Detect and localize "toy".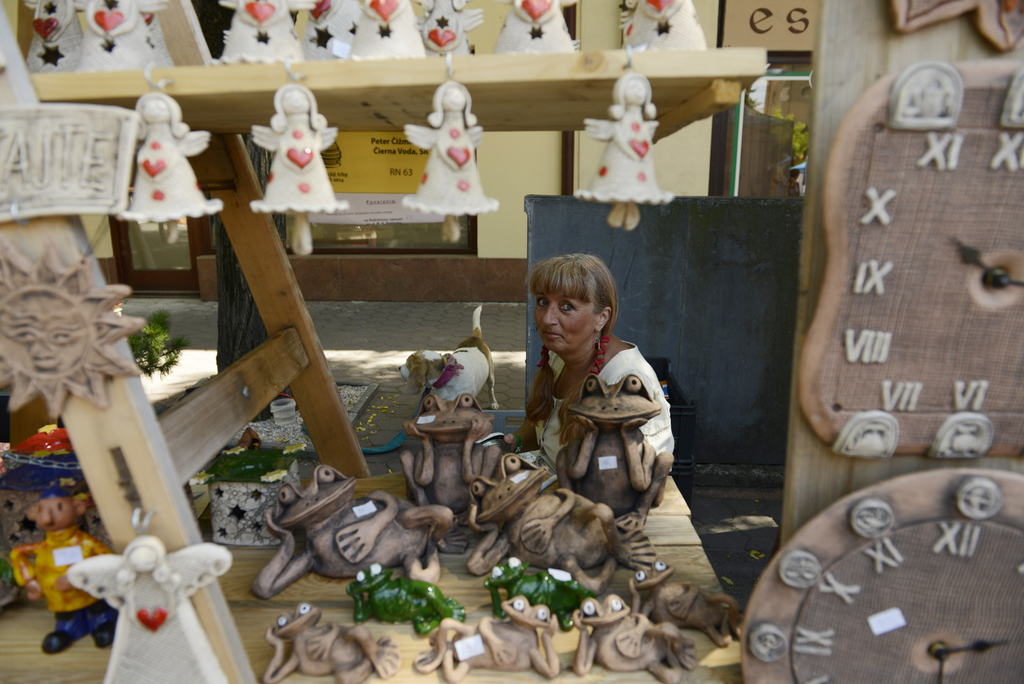
Localized at 24,0,90,76.
